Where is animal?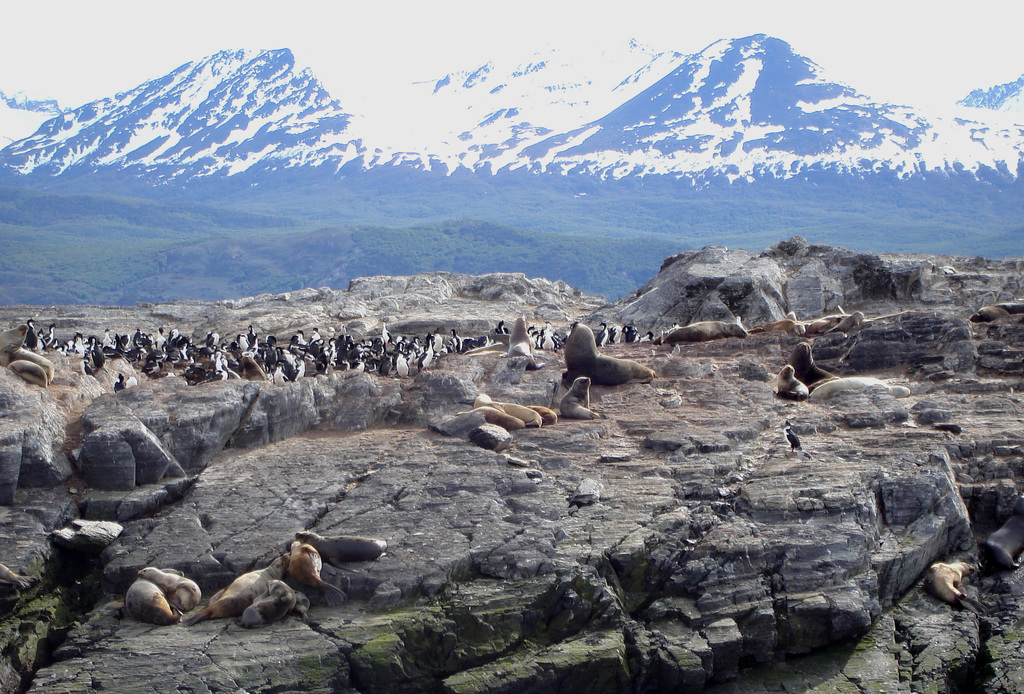
(left=795, top=446, right=819, bottom=469).
